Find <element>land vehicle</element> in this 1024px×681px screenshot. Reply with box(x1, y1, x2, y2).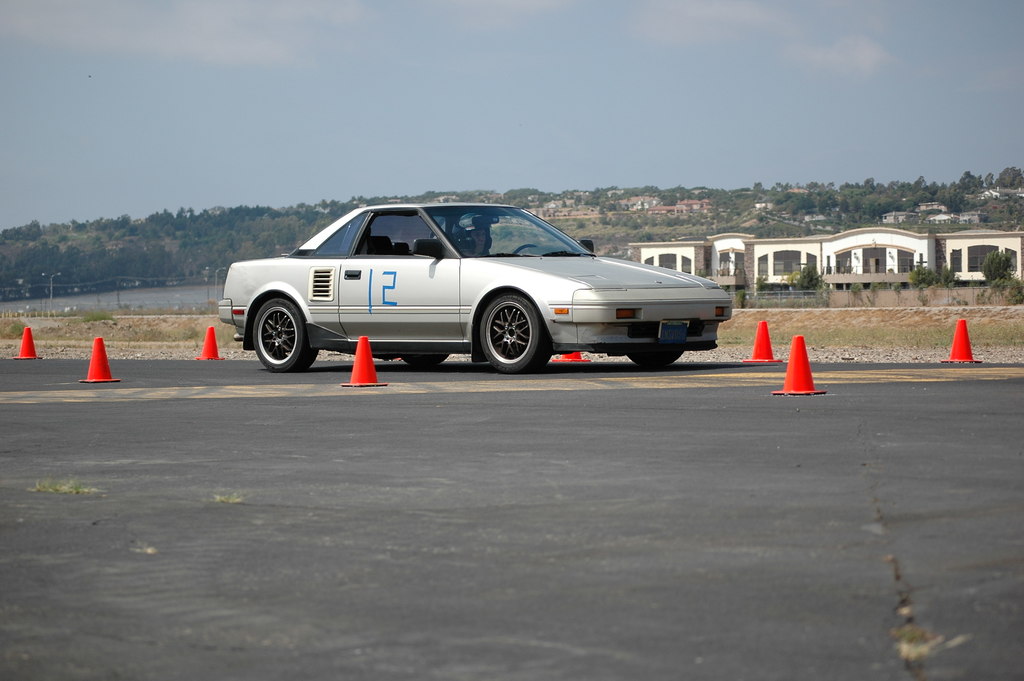
box(212, 176, 745, 364).
